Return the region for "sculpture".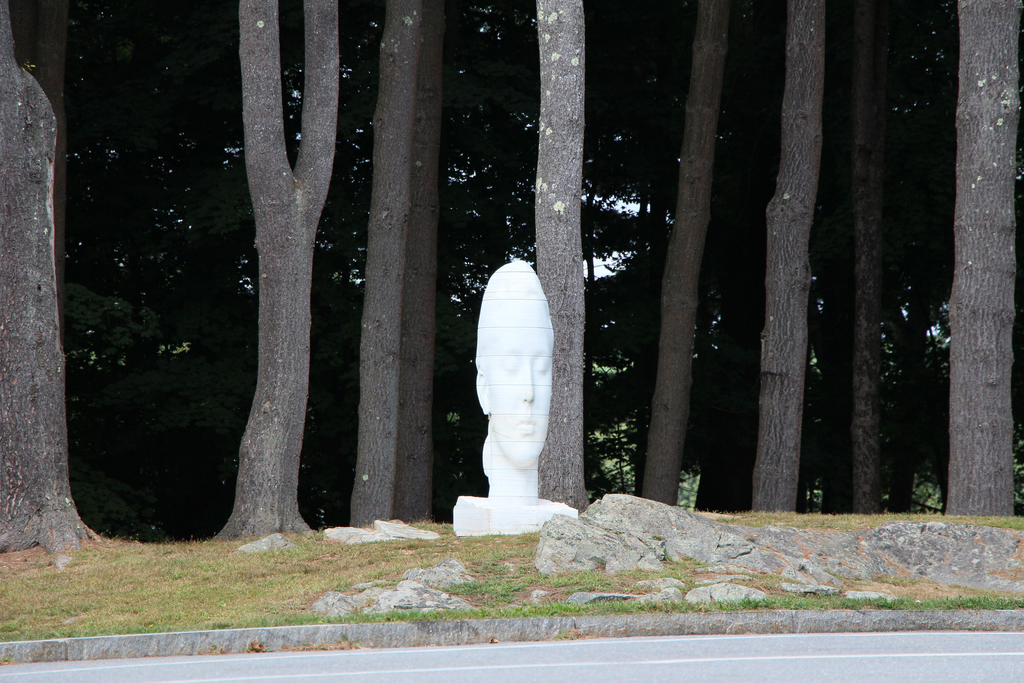
pyautogui.locateOnScreen(458, 232, 571, 542).
